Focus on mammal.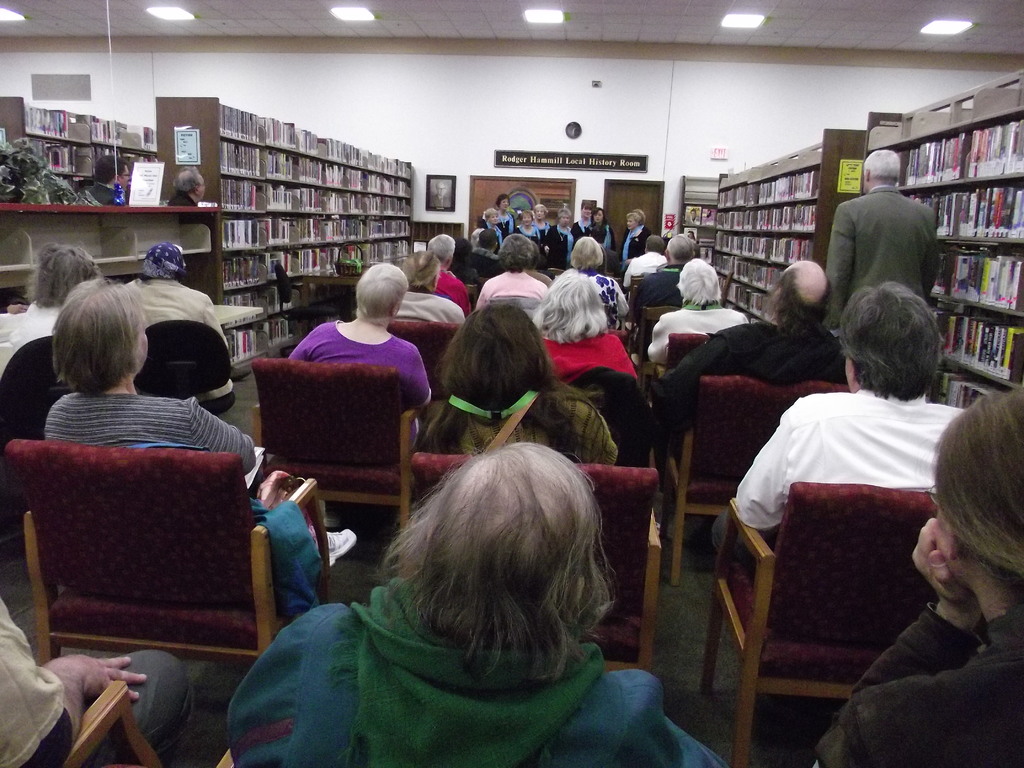
Focused at (474,230,548,308).
